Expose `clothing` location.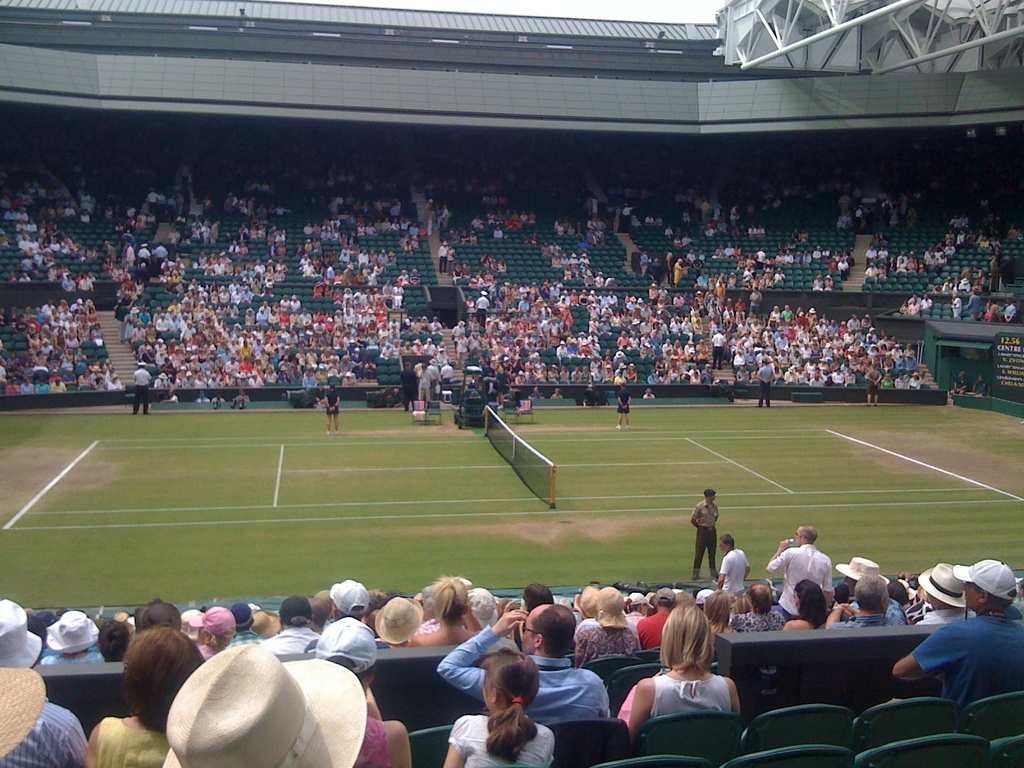
Exposed at (x1=769, y1=543, x2=834, y2=618).
